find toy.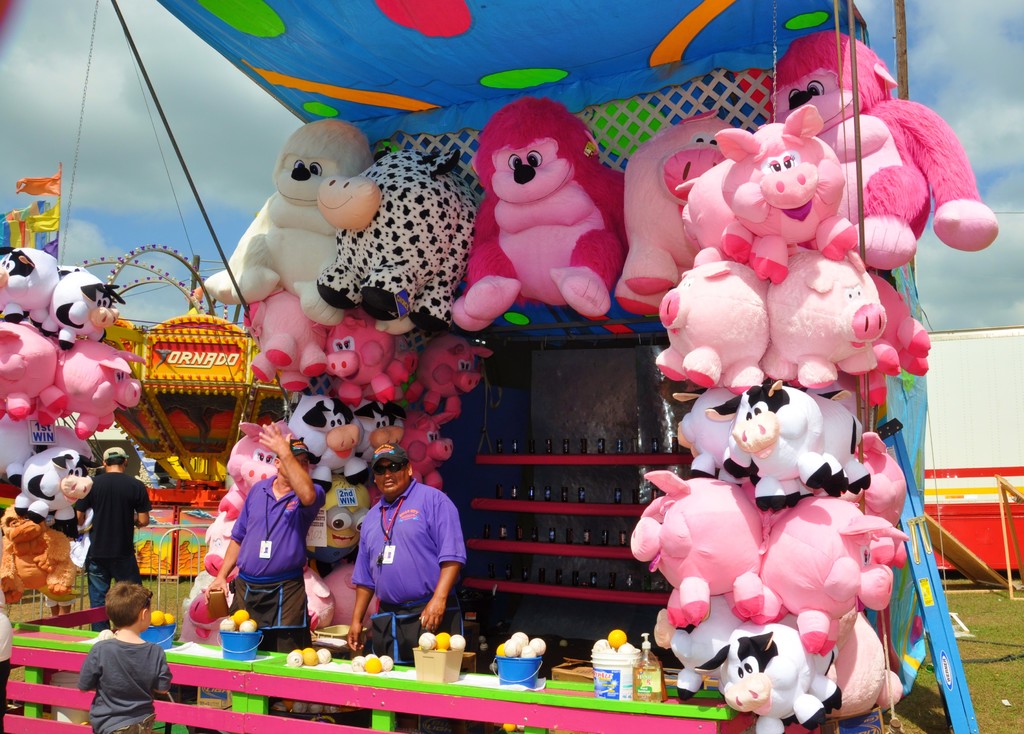
bbox=(493, 724, 526, 733).
